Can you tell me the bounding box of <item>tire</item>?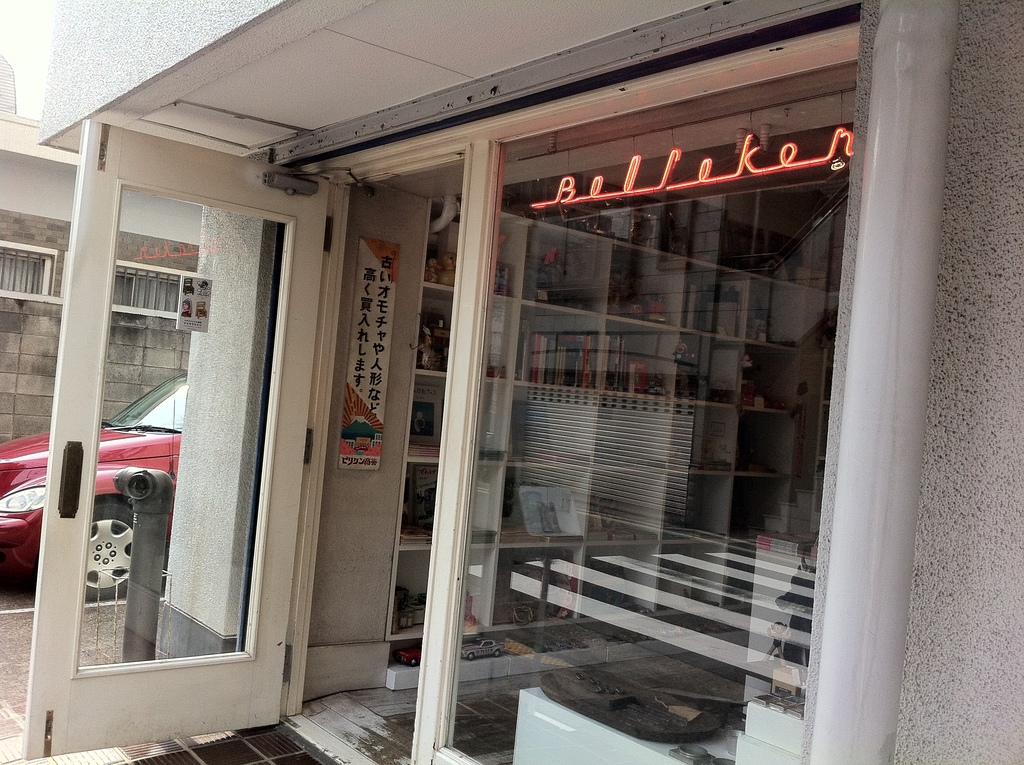
<bbox>67, 493, 144, 595</bbox>.
